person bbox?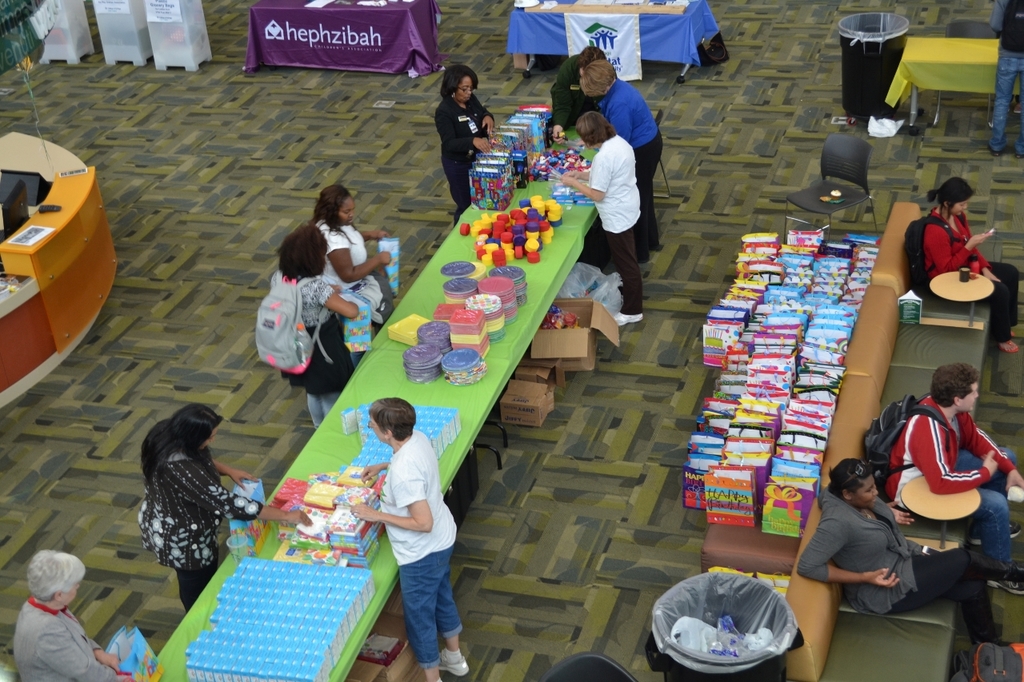
578, 54, 671, 251
